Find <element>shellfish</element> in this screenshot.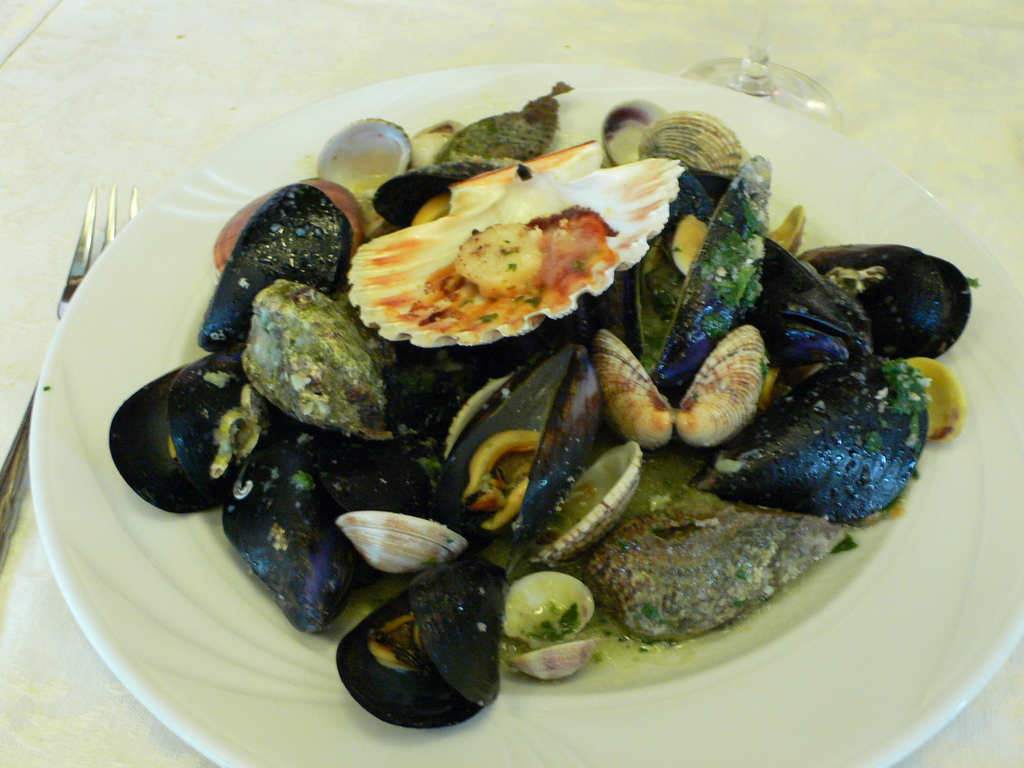
The bounding box for <element>shellfish</element> is x1=328, y1=555, x2=509, y2=743.
